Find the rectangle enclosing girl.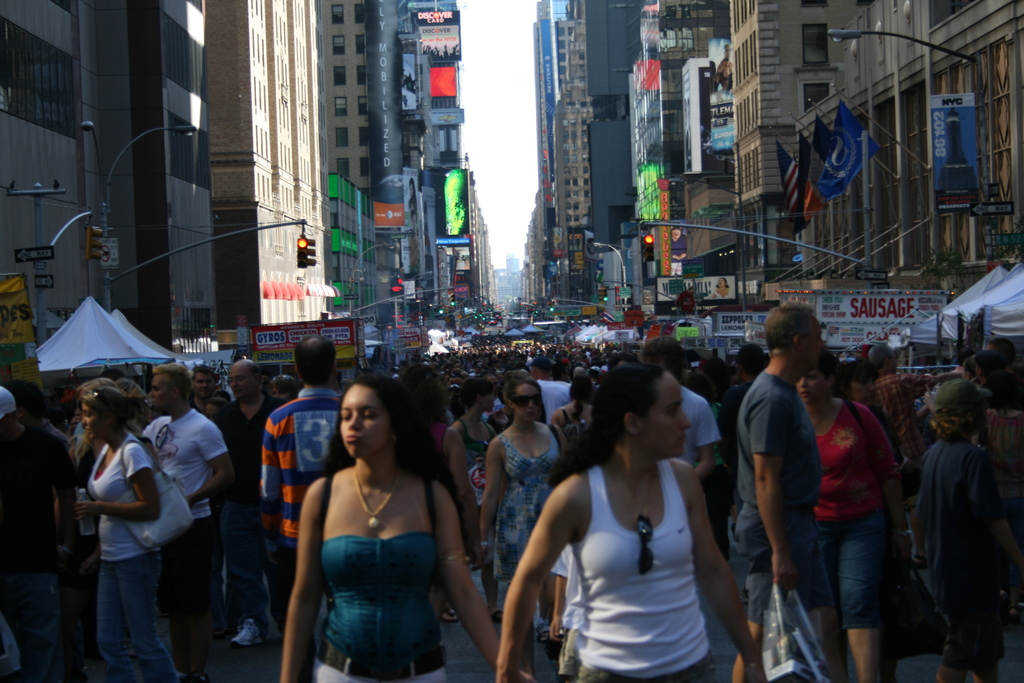
locate(888, 379, 1023, 682).
